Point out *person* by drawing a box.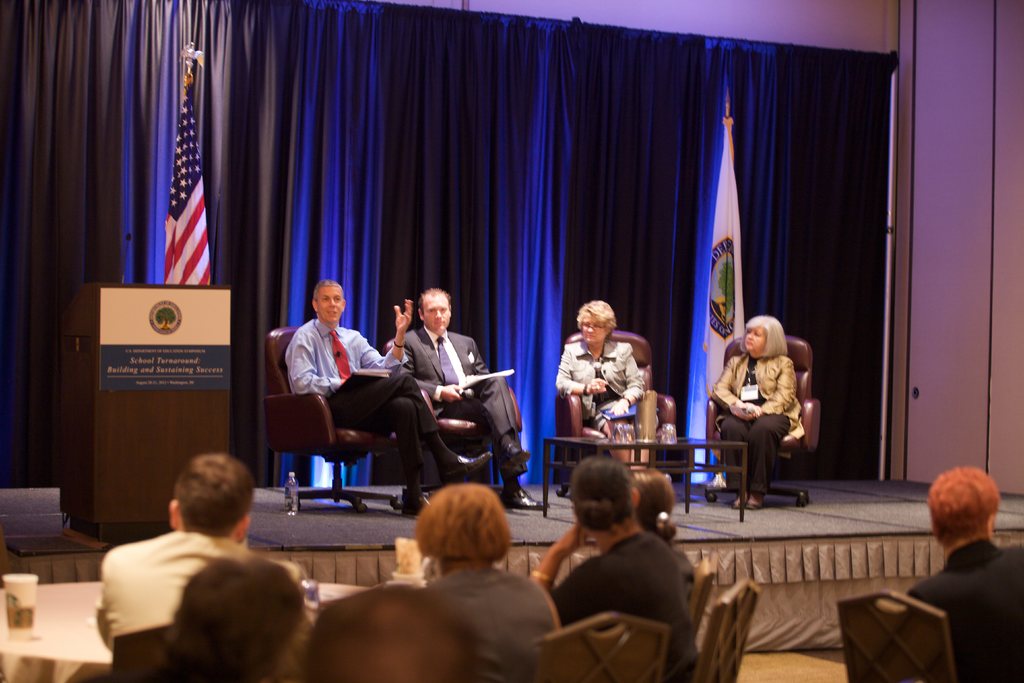
402, 283, 552, 508.
